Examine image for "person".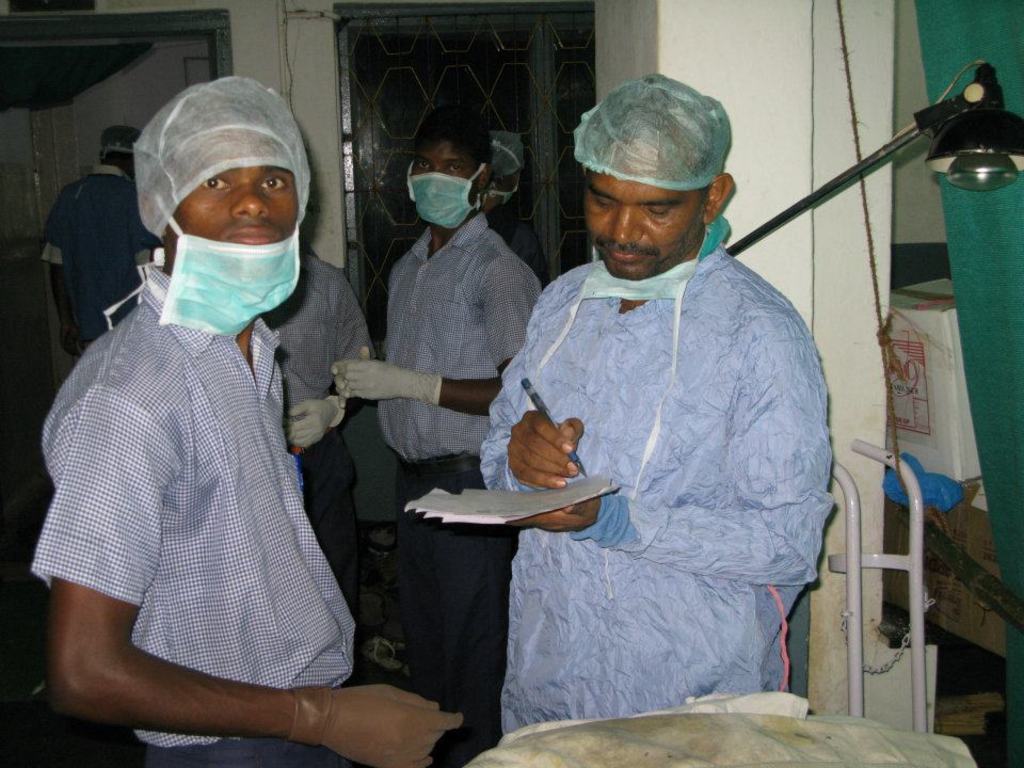
Examination result: detection(330, 98, 540, 767).
